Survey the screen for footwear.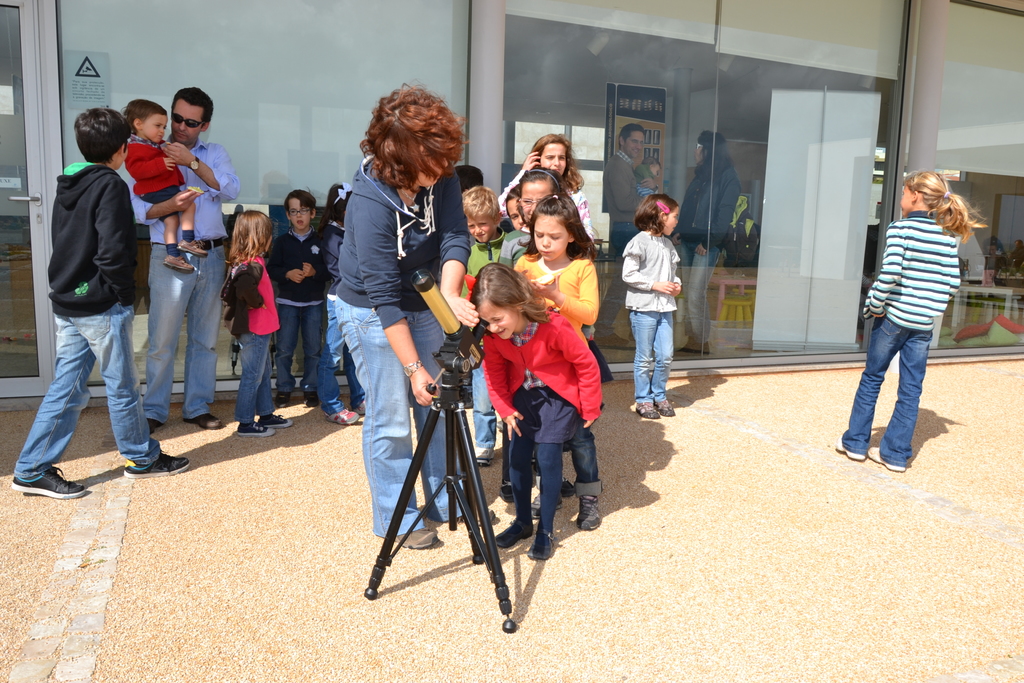
Survey found: 385/525/440/552.
